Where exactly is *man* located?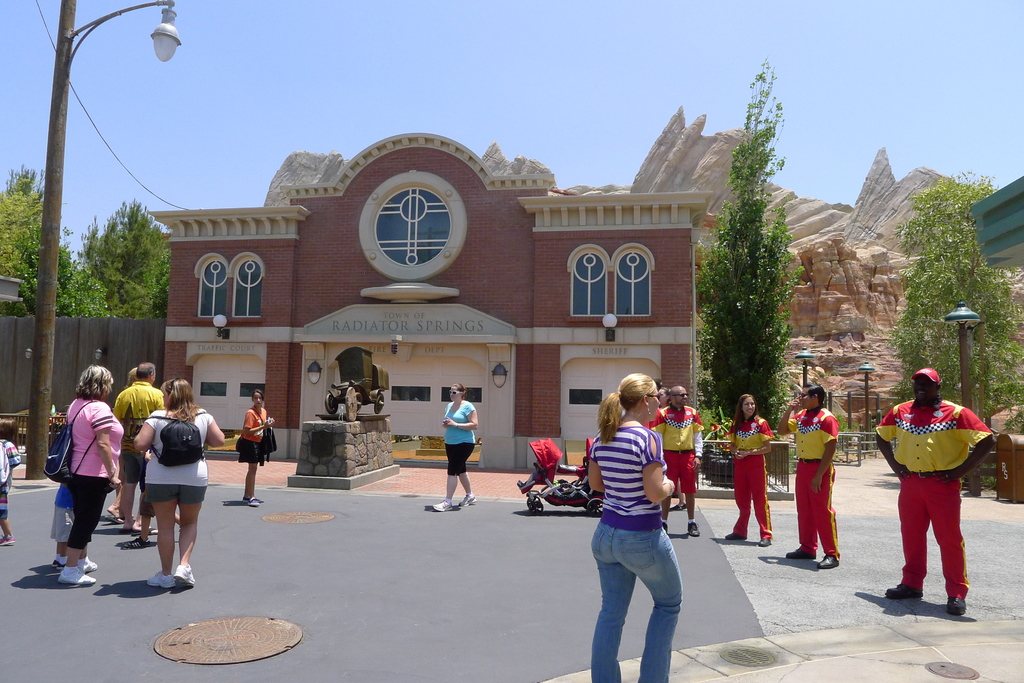
Its bounding box is (891, 369, 995, 627).
